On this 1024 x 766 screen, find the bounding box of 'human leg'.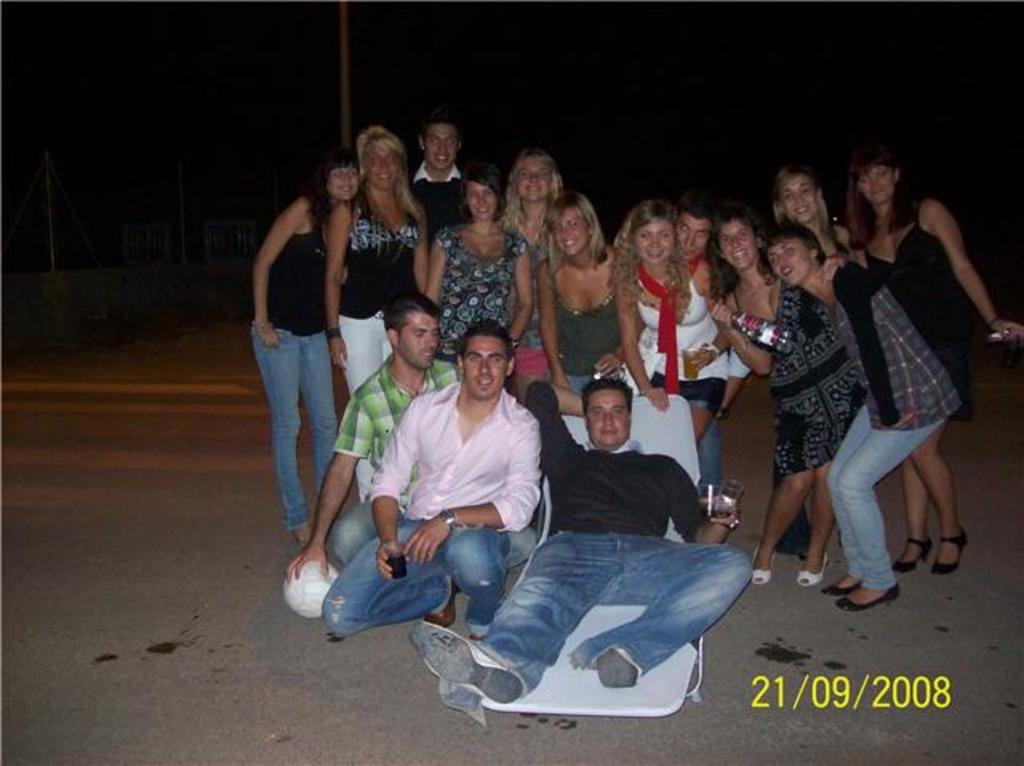
Bounding box: 318, 521, 530, 638.
